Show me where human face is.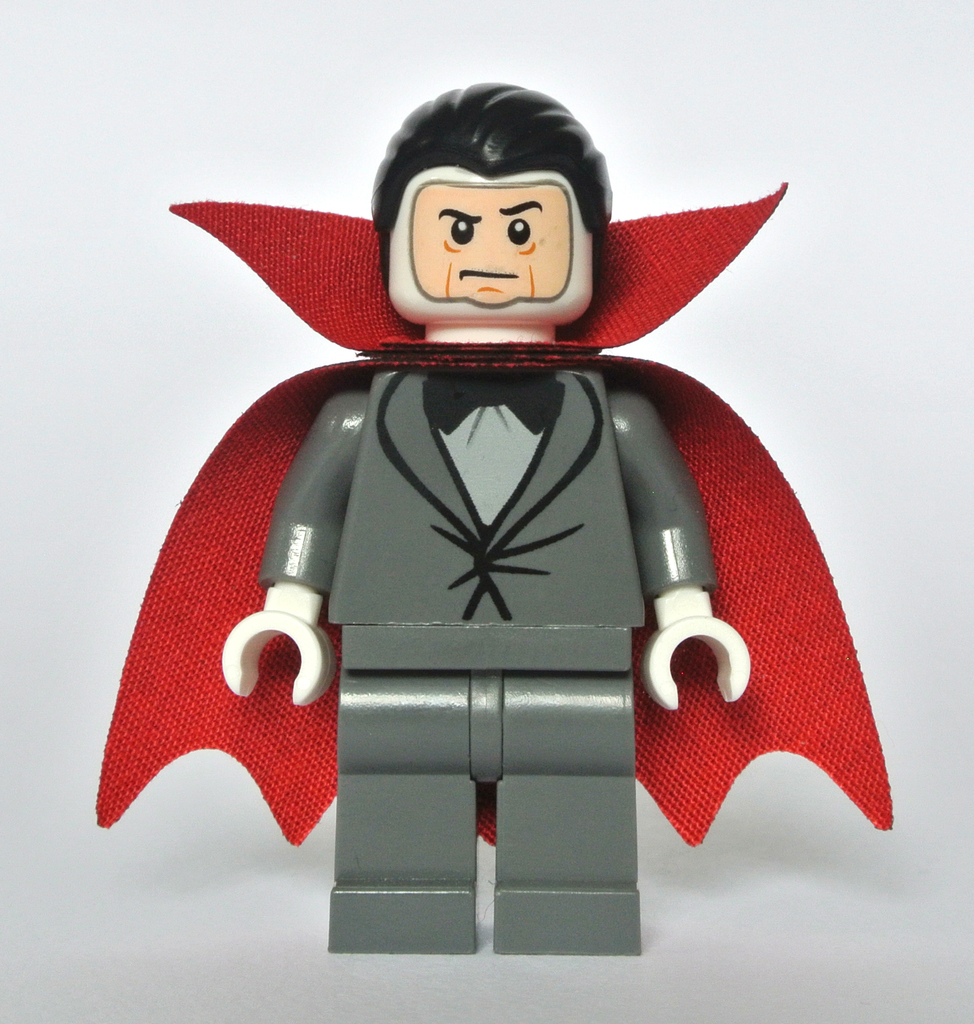
human face is at bbox(406, 169, 574, 319).
